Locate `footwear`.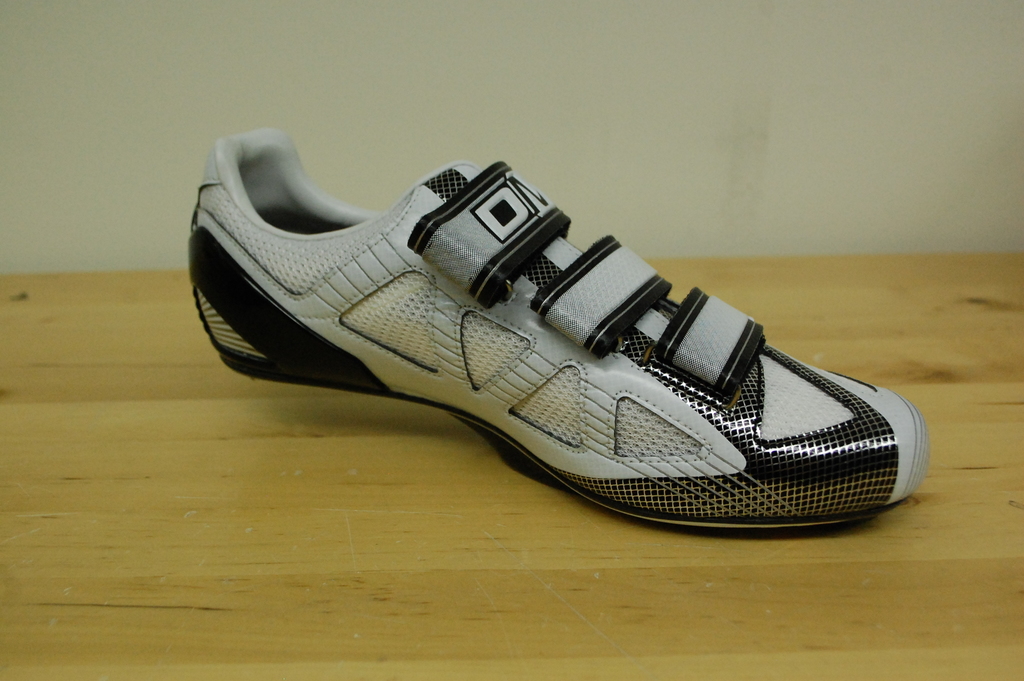
Bounding box: (x1=182, y1=117, x2=905, y2=535).
